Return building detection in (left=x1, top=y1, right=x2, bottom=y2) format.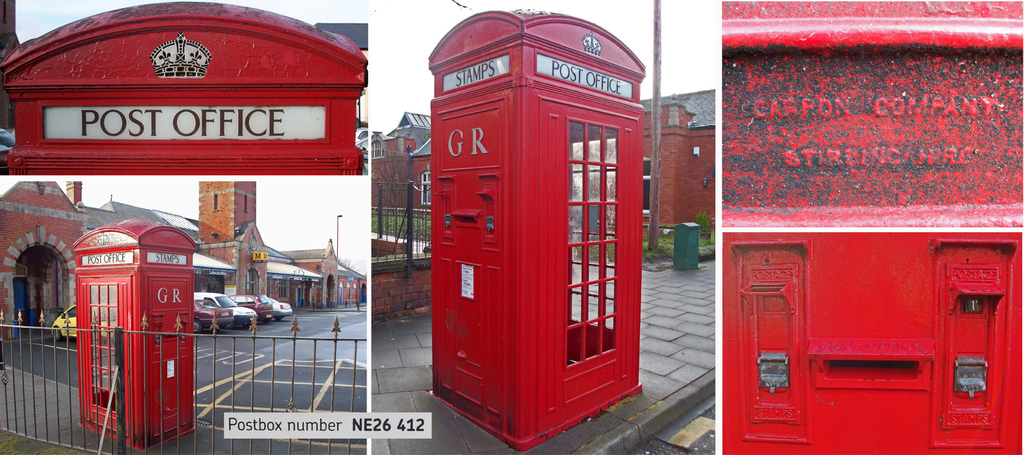
(left=0, top=178, right=365, bottom=346).
